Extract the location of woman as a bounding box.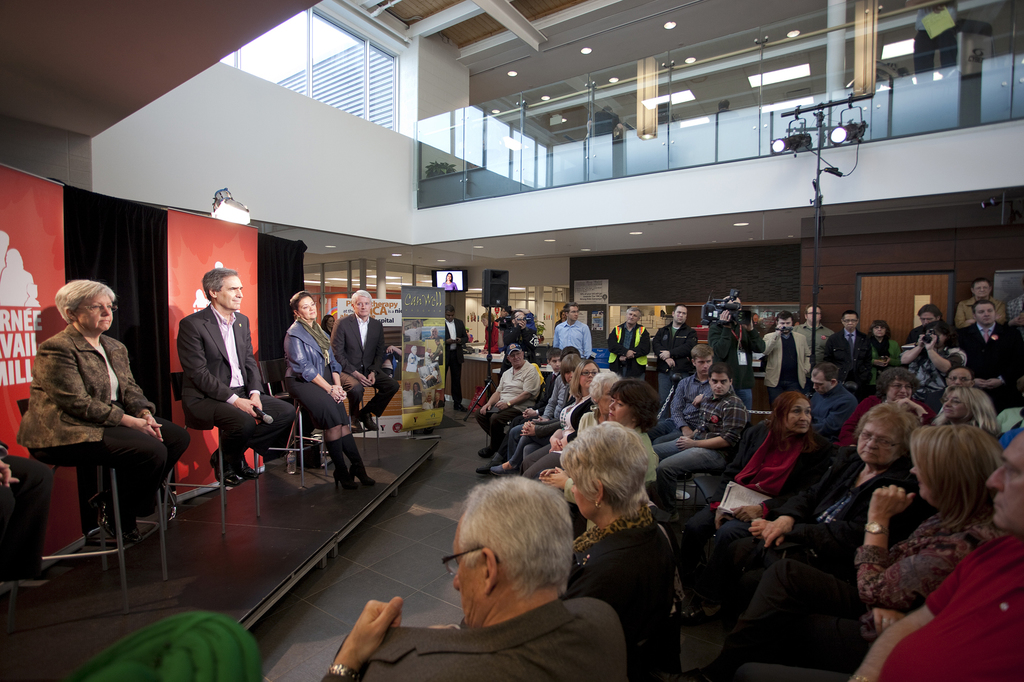
bbox=[441, 271, 458, 289].
